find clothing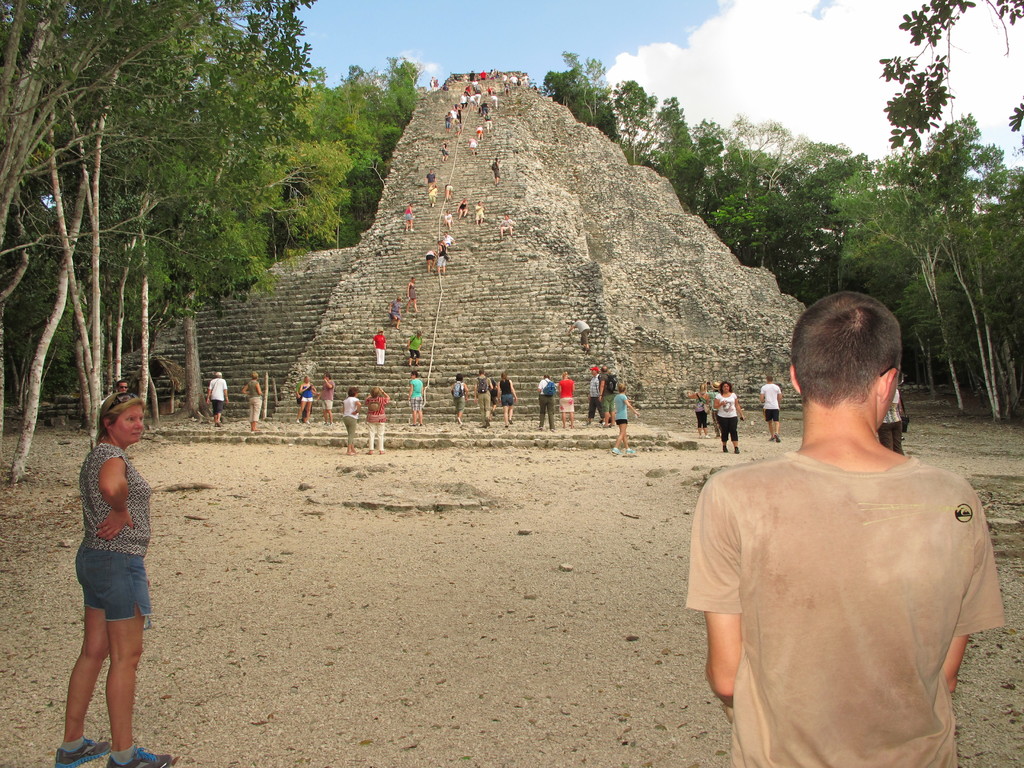
[614,390,628,426]
